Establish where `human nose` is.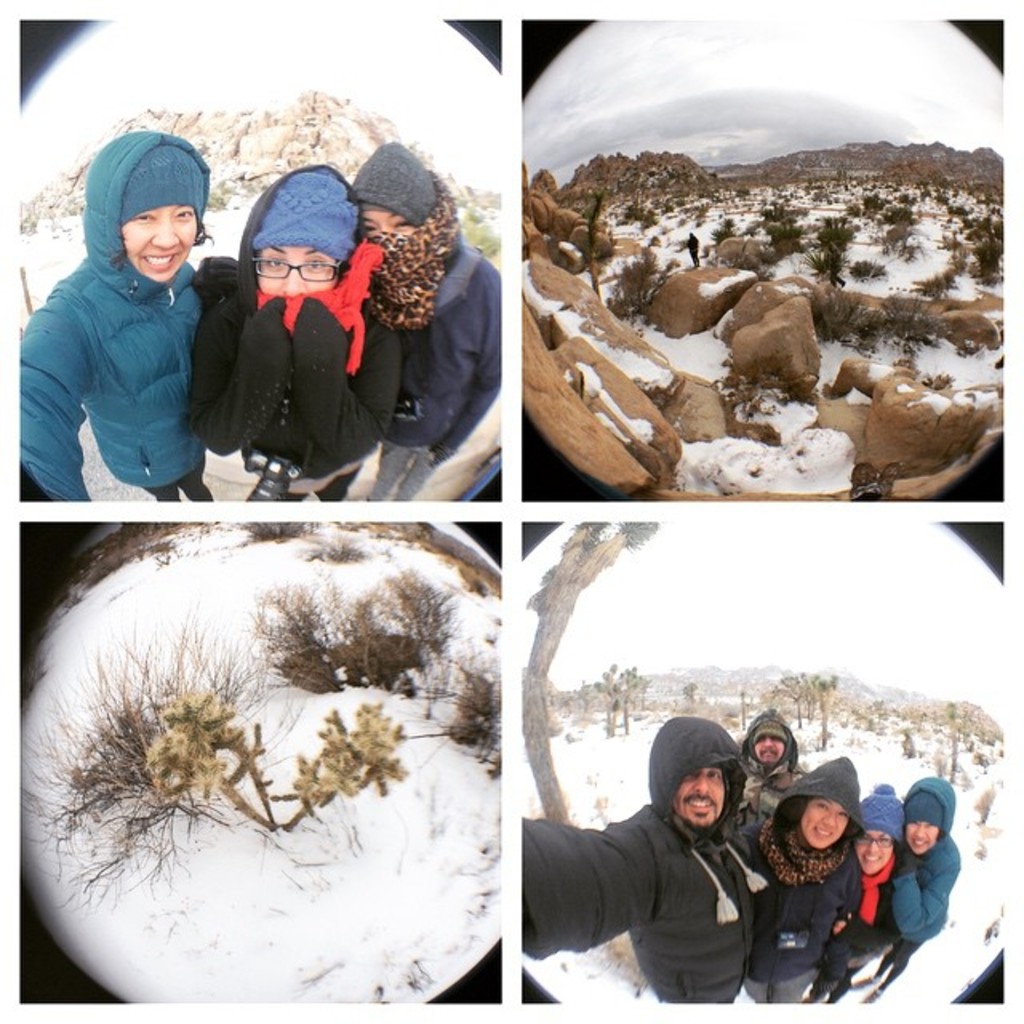
Established at x1=277 y1=262 x2=306 y2=294.
